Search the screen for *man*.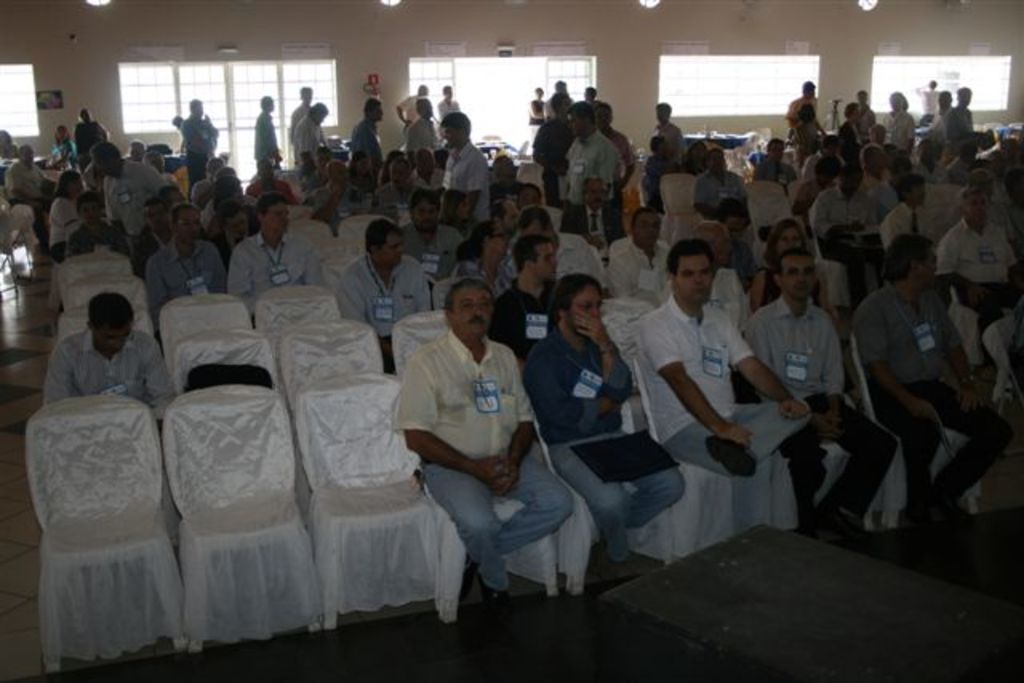
Found at BBox(808, 162, 878, 261).
